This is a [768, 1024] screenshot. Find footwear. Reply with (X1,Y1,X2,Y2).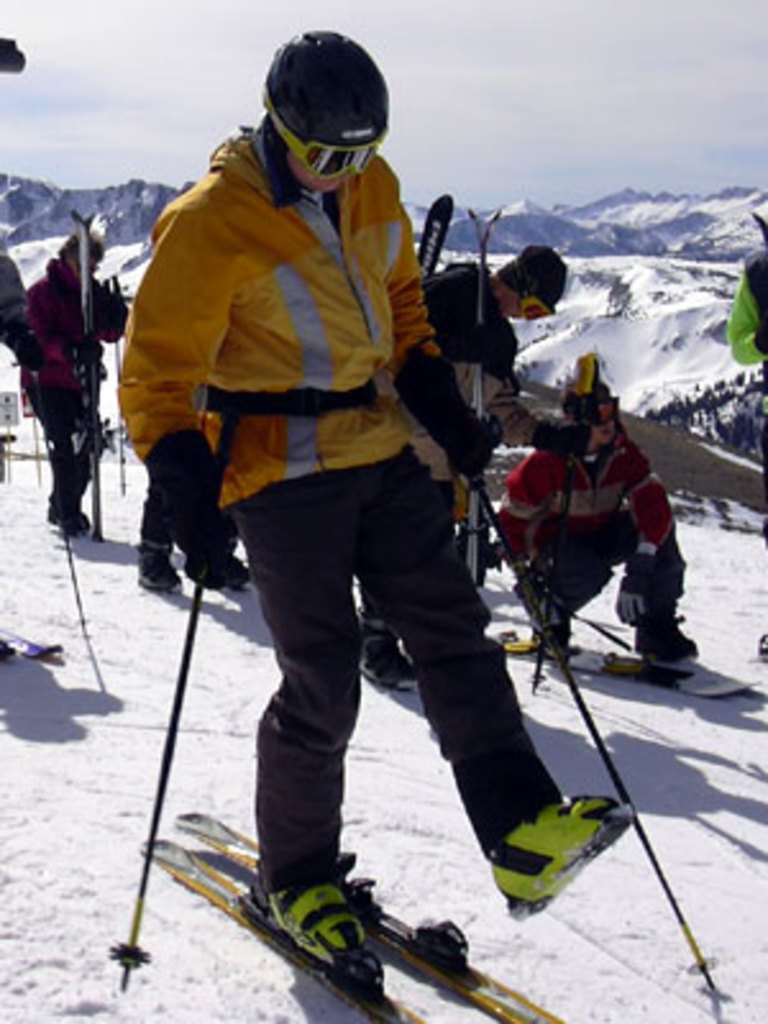
(246,860,358,960).
